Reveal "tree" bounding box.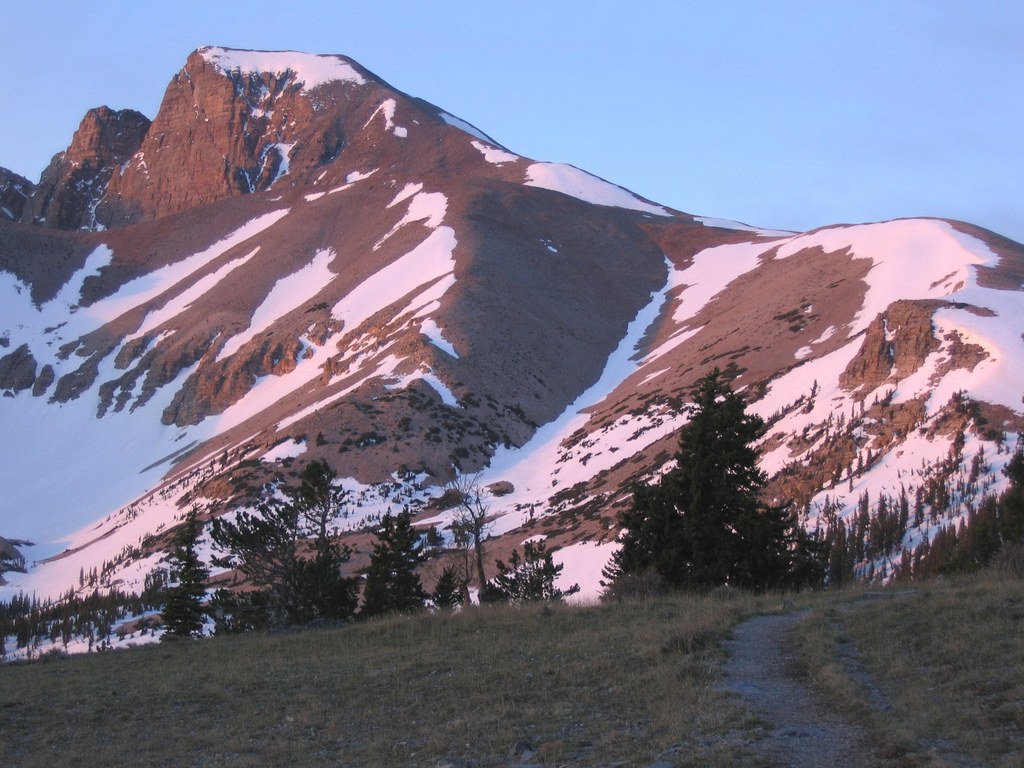
Revealed: BBox(209, 454, 369, 646).
